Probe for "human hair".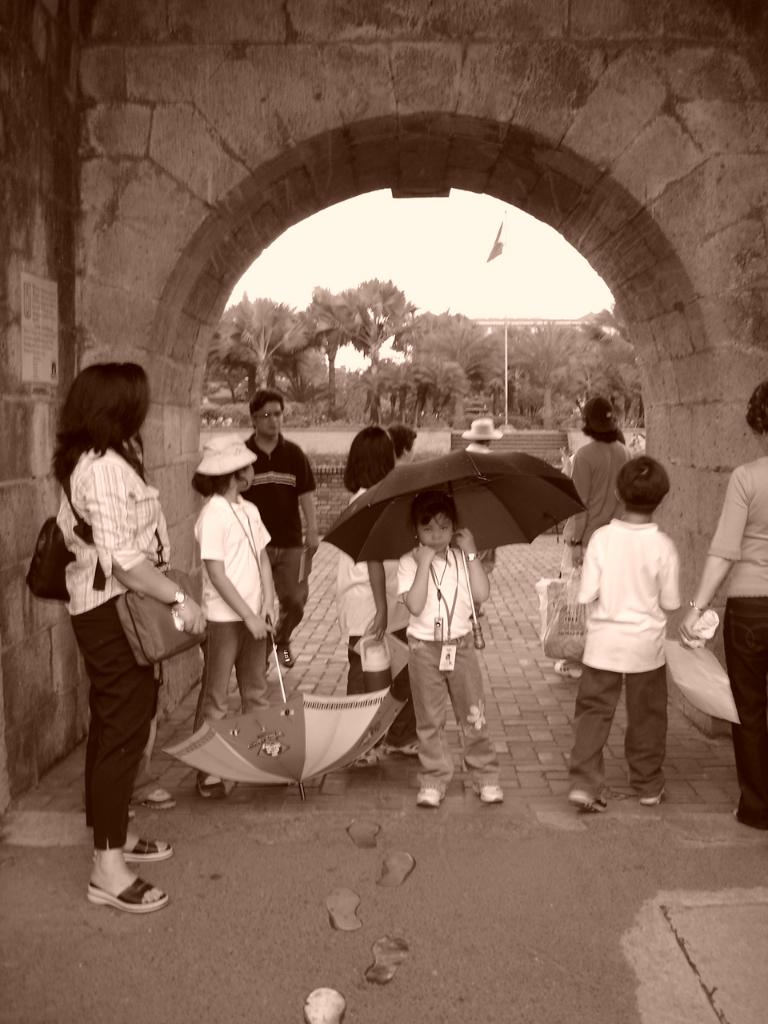
Probe result: Rect(378, 418, 418, 450).
